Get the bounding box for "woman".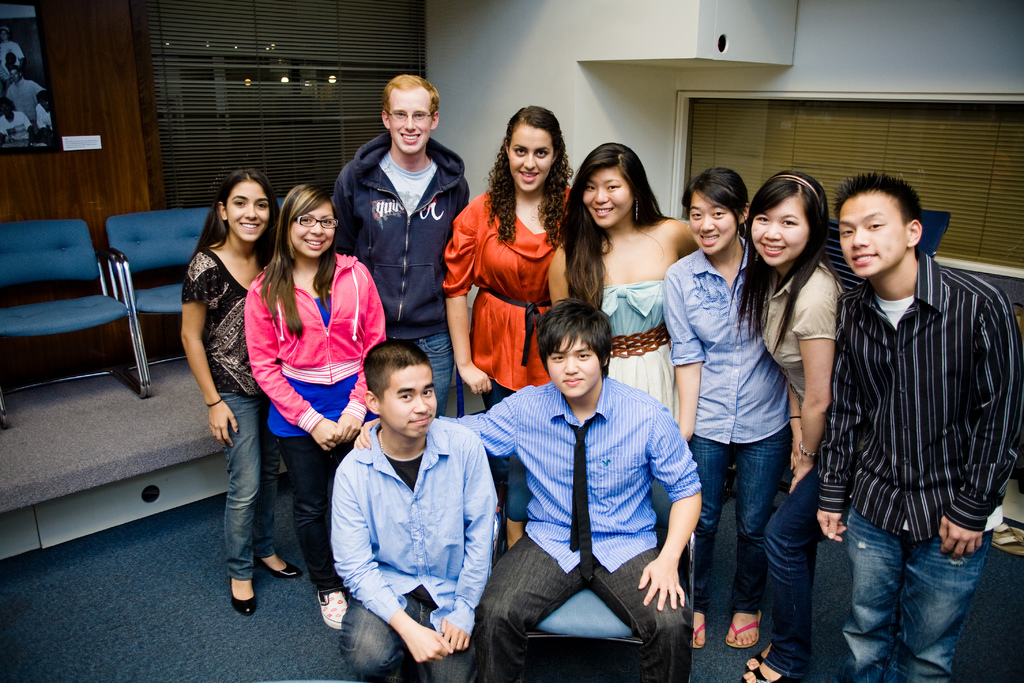
crop(240, 183, 387, 630).
